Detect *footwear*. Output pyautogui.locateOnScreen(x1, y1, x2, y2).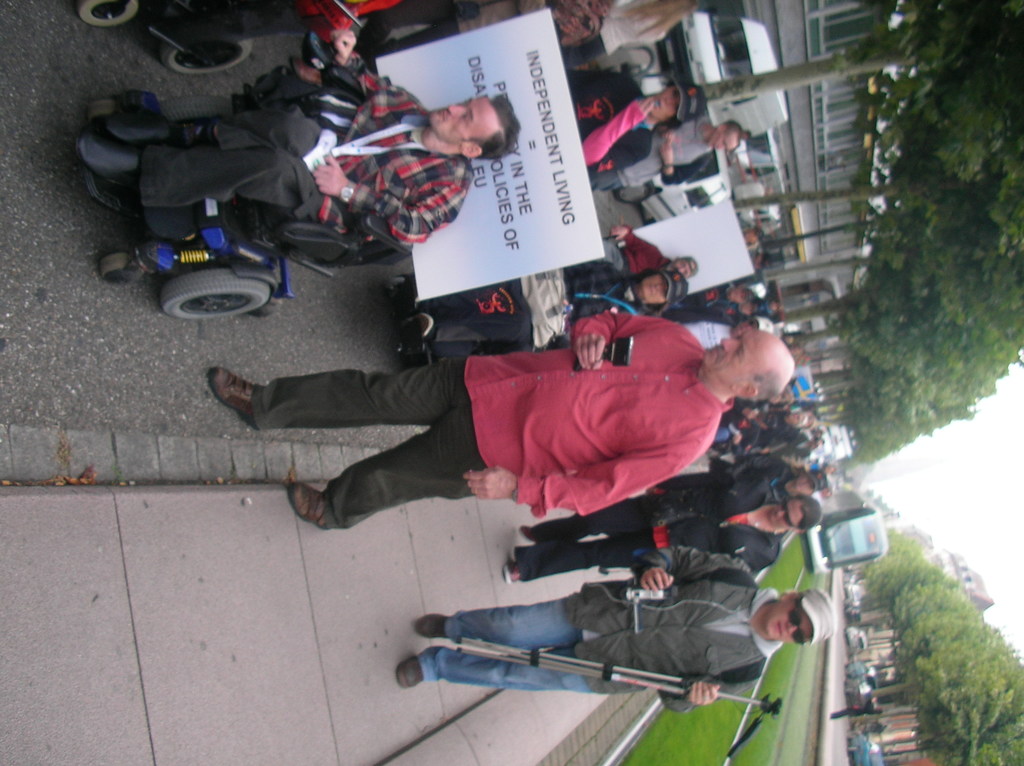
pyautogui.locateOnScreen(517, 525, 536, 545).
